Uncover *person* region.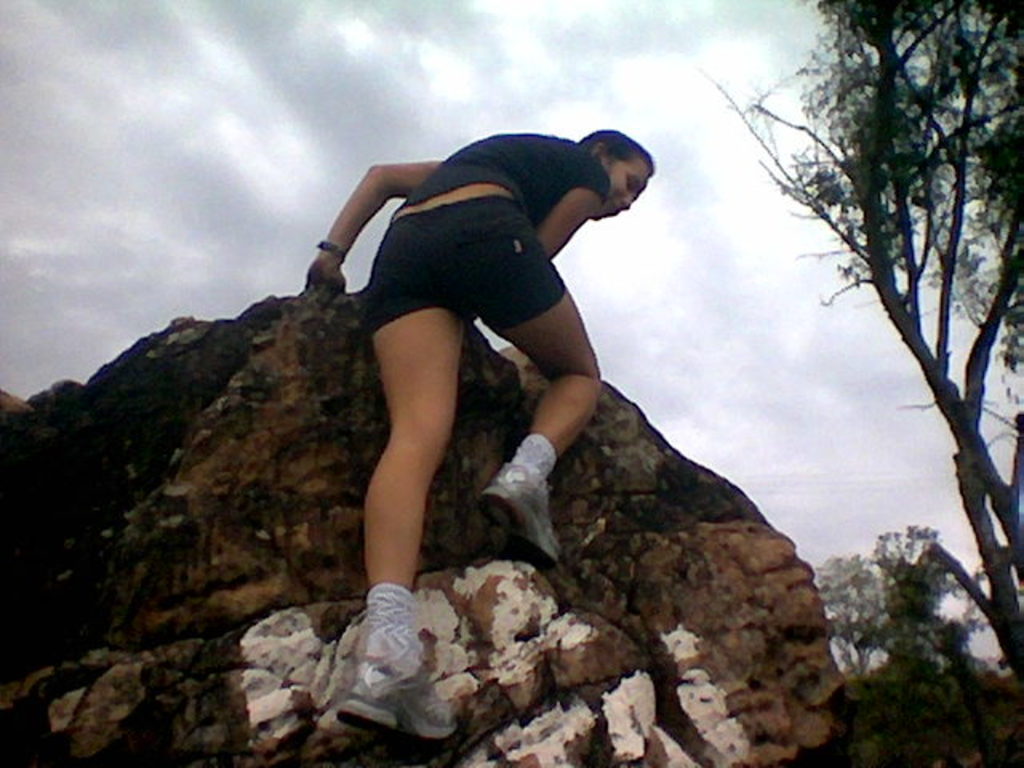
Uncovered: (306,125,656,750).
